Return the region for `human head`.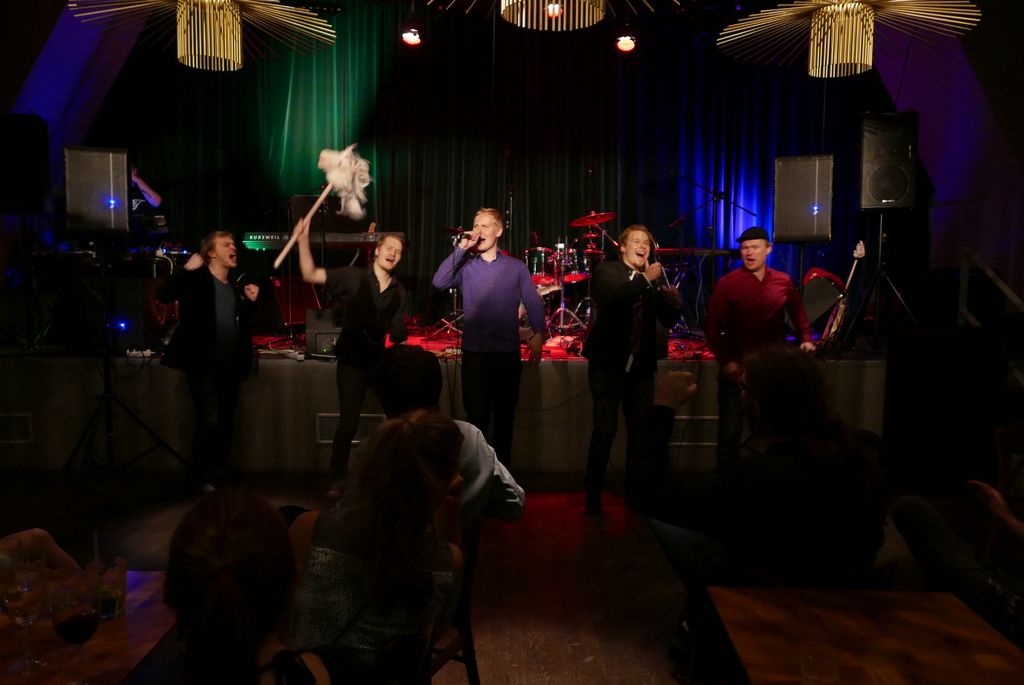
474 207 507 254.
